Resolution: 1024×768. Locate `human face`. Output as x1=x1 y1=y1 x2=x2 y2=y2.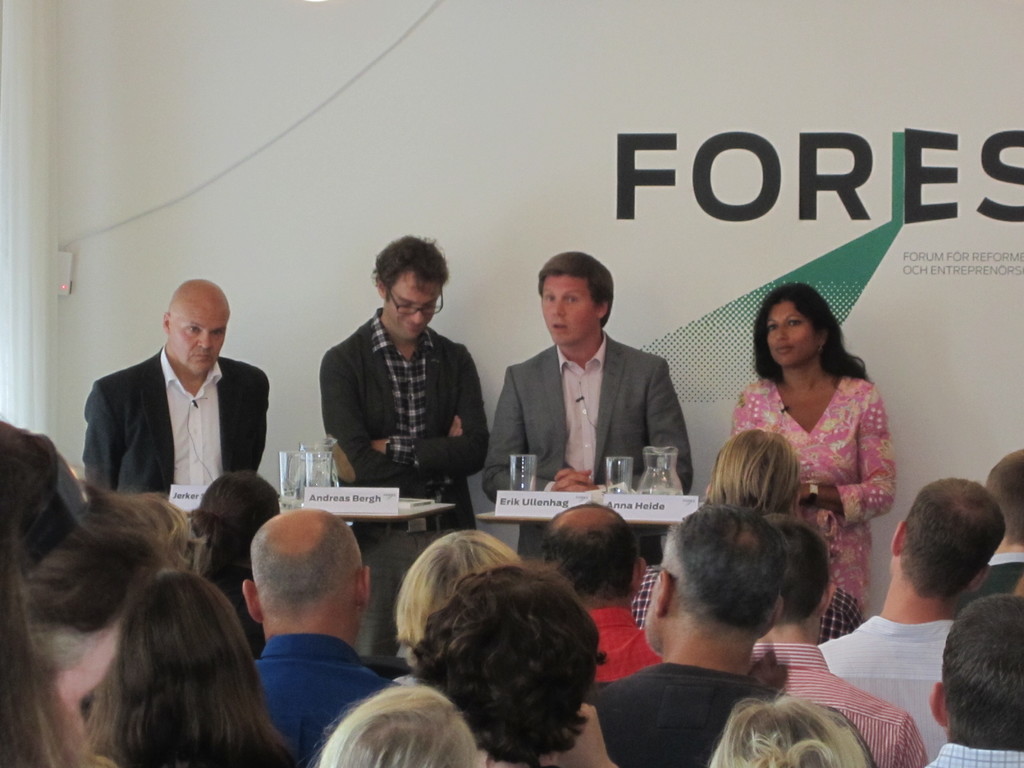
x1=170 y1=289 x2=229 y2=379.
